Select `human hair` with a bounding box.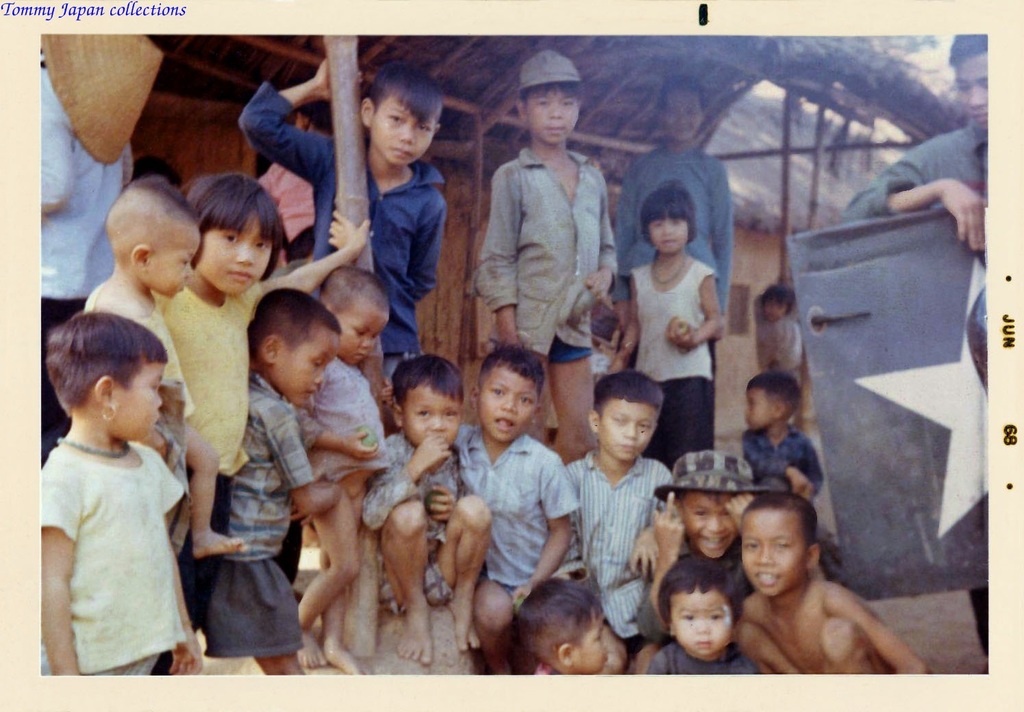
box(295, 98, 334, 140).
